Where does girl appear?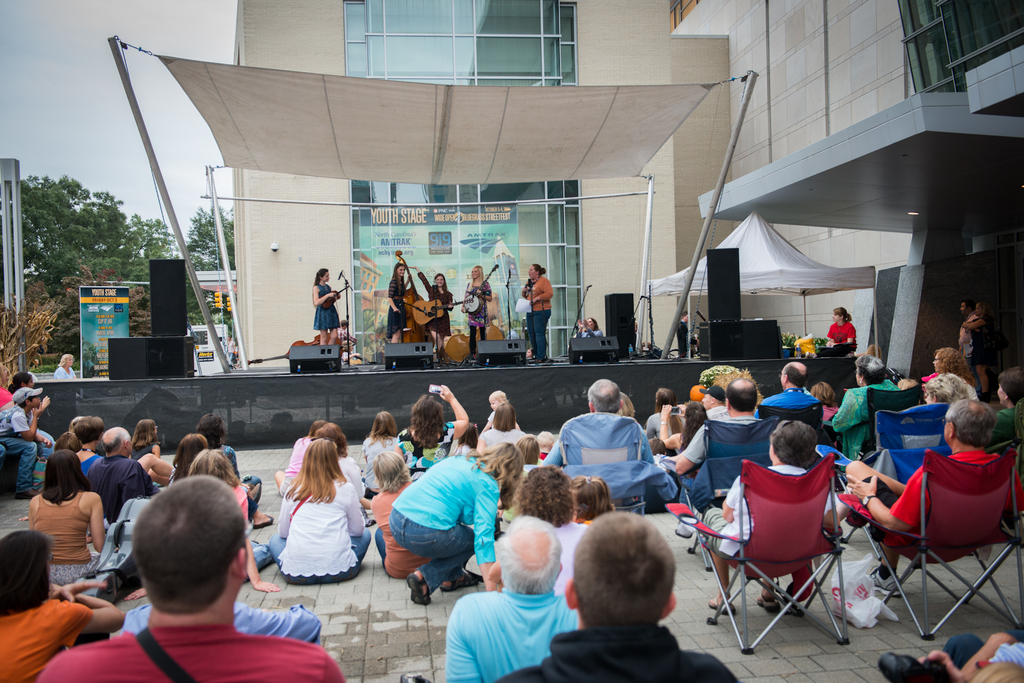
Appears at <region>130, 419, 159, 458</region>.
